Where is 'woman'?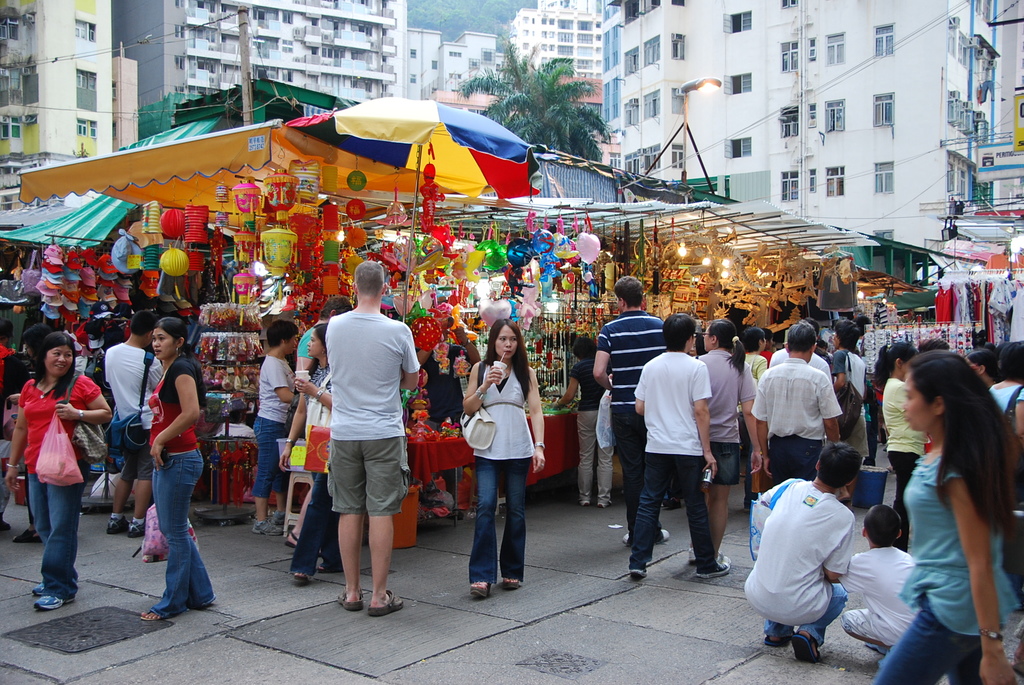
box=[470, 319, 546, 601].
